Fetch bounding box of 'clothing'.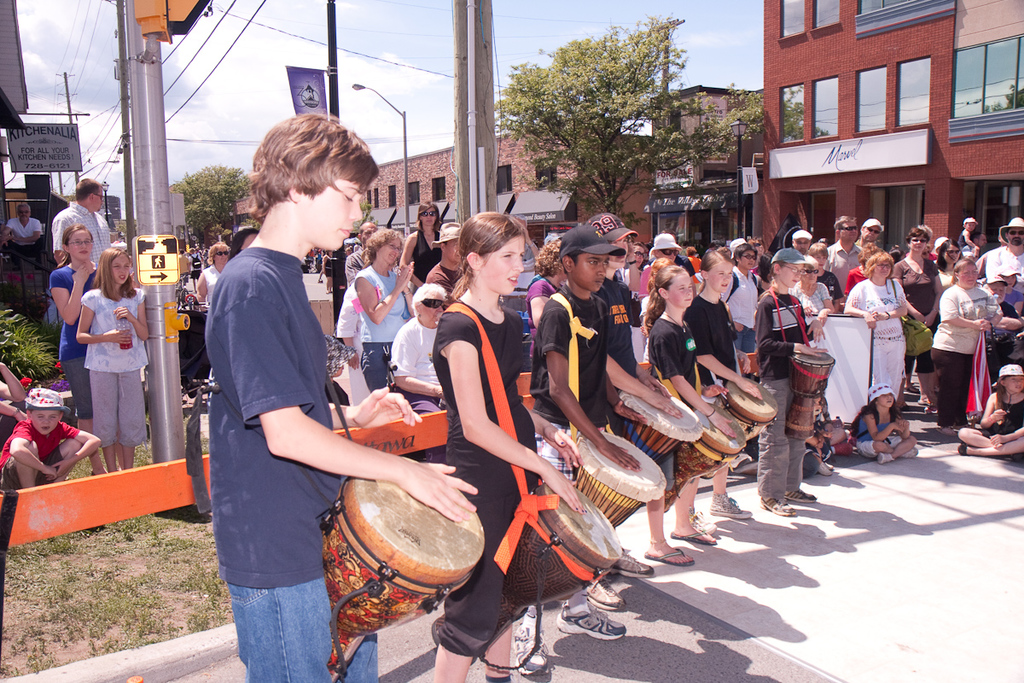
Bbox: pyautogui.locateOnScreen(839, 261, 865, 300).
